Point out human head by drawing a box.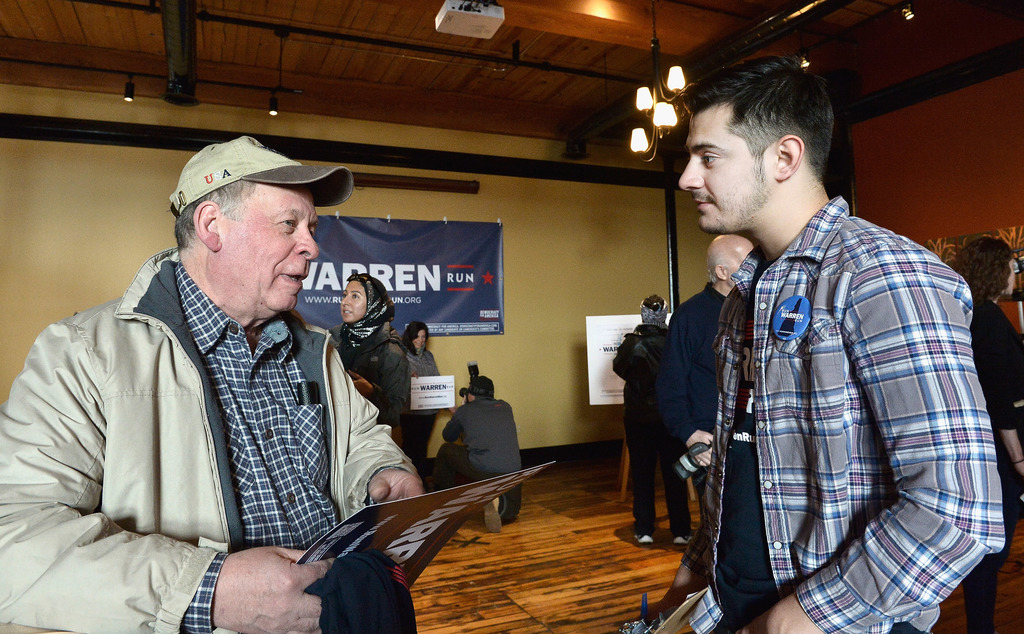
rect(155, 129, 342, 315).
